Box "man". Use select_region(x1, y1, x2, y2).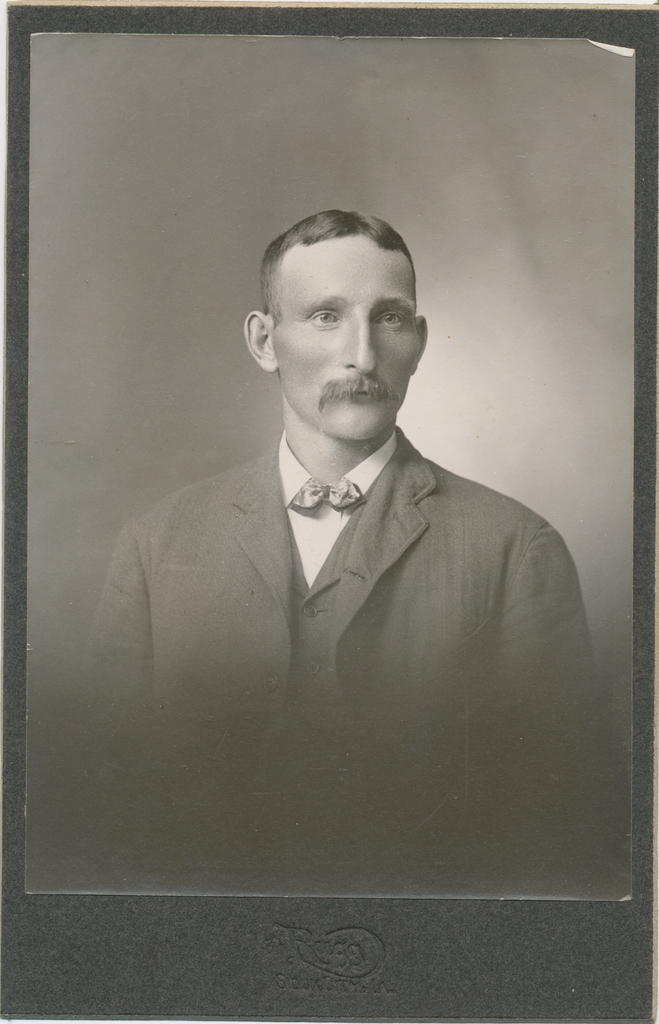
select_region(108, 137, 582, 917).
